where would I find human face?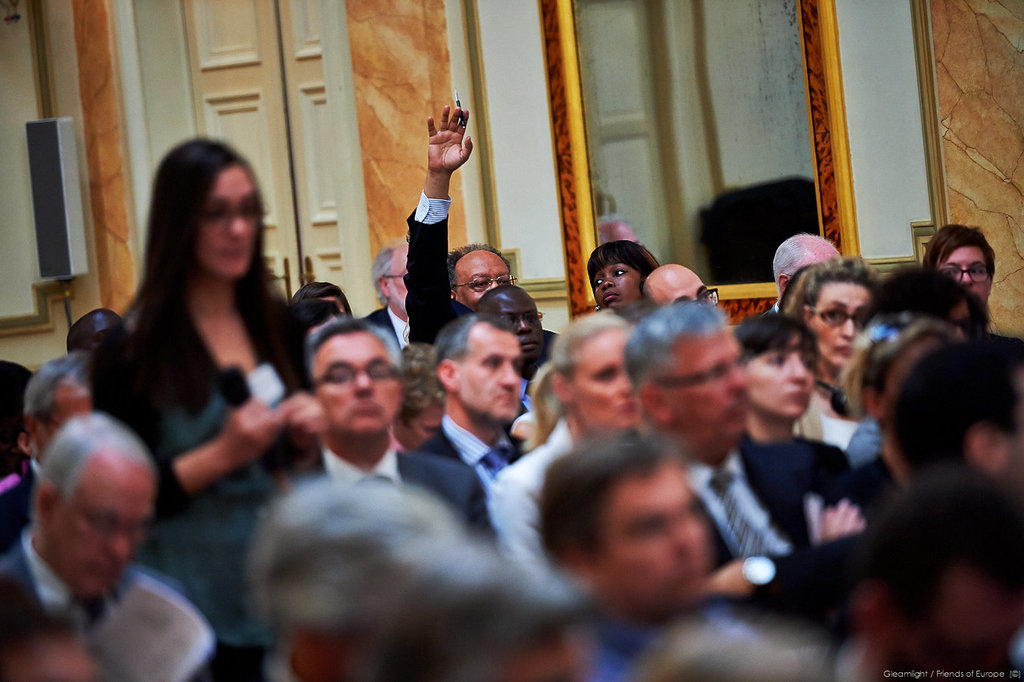
At 936,249,993,302.
